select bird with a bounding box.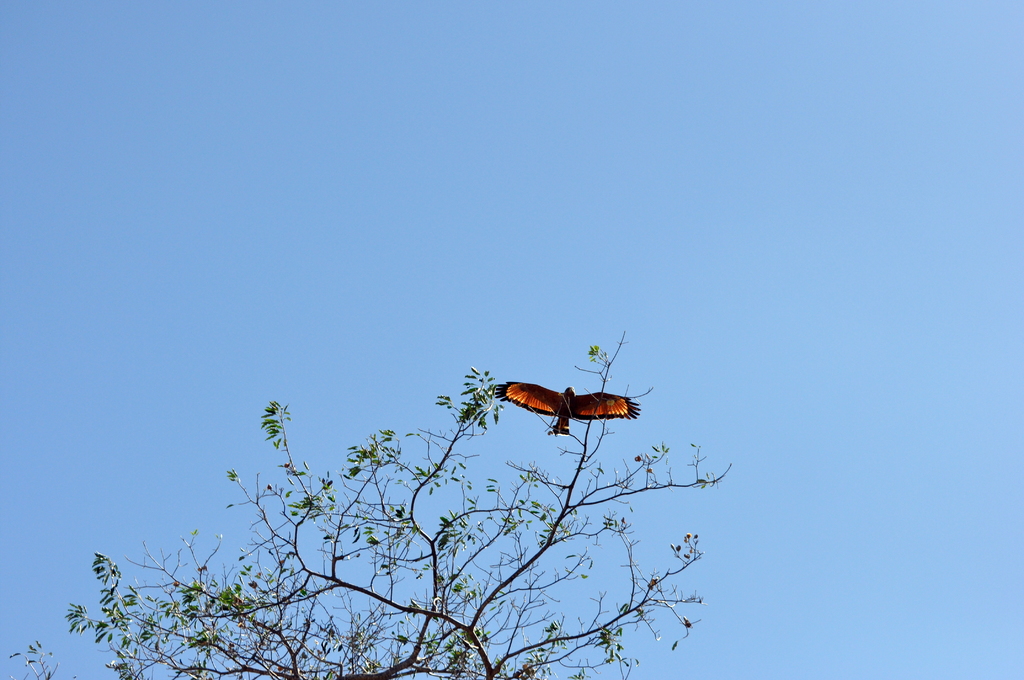
[x1=504, y1=379, x2=643, y2=435].
